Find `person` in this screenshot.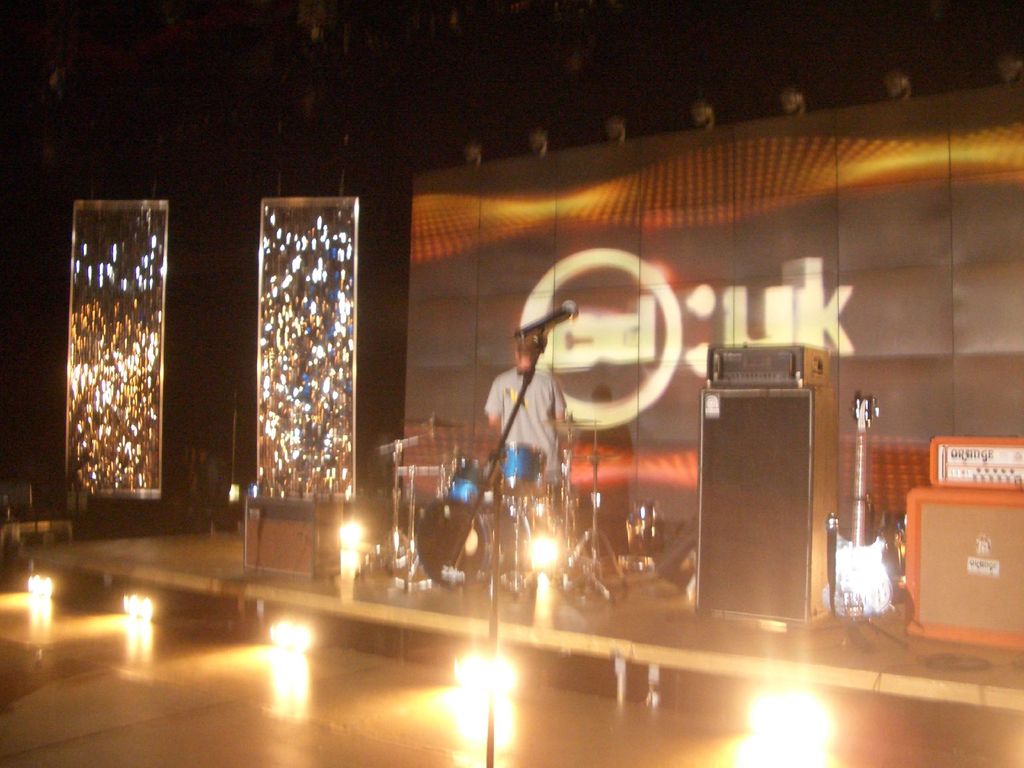
The bounding box for `person` is <box>480,350,568,479</box>.
